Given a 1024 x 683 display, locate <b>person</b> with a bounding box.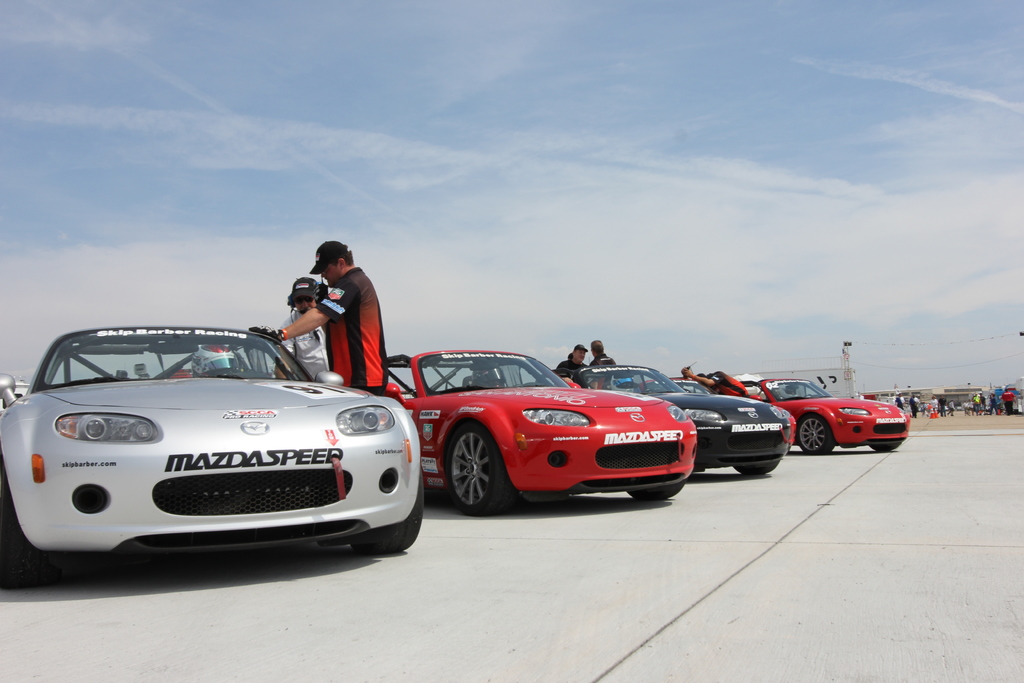
Located: 556,341,589,377.
